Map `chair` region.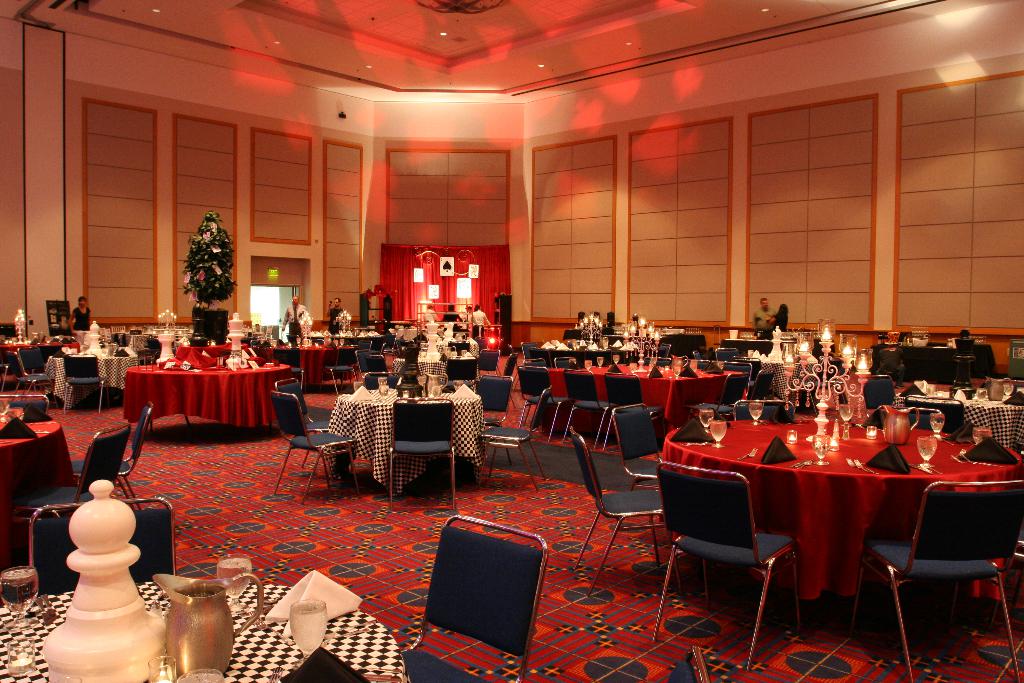
Mapped to [x1=26, y1=493, x2=174, y2=595].
